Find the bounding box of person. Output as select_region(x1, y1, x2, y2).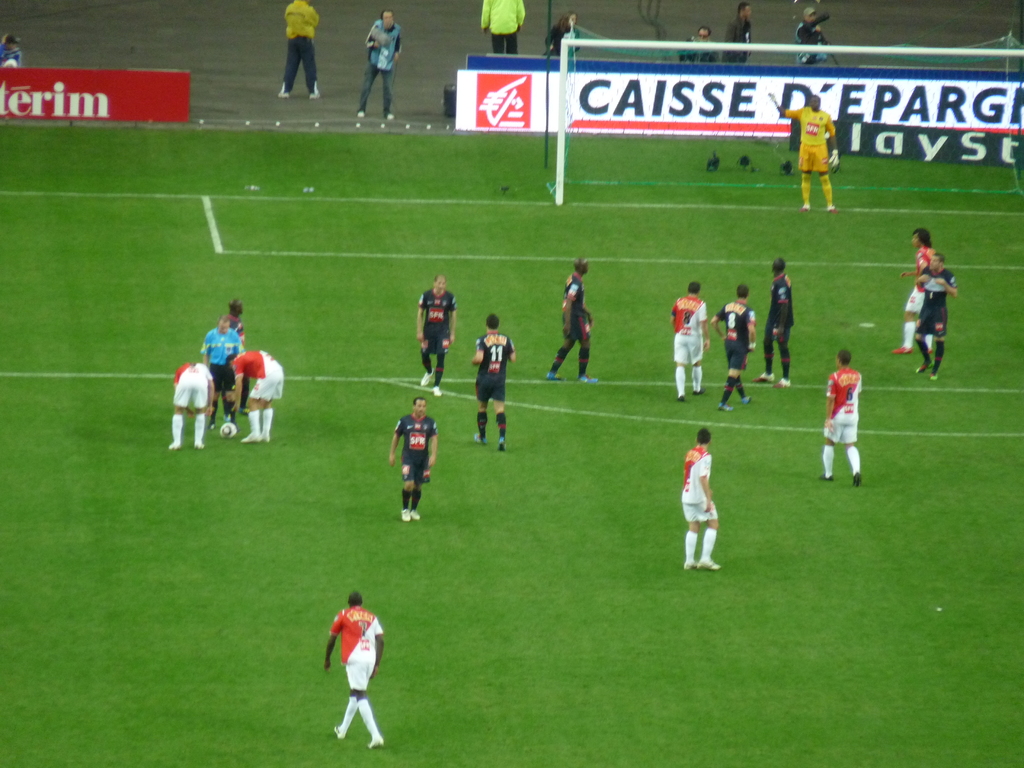
select_region(817, 349, 861, 488).
